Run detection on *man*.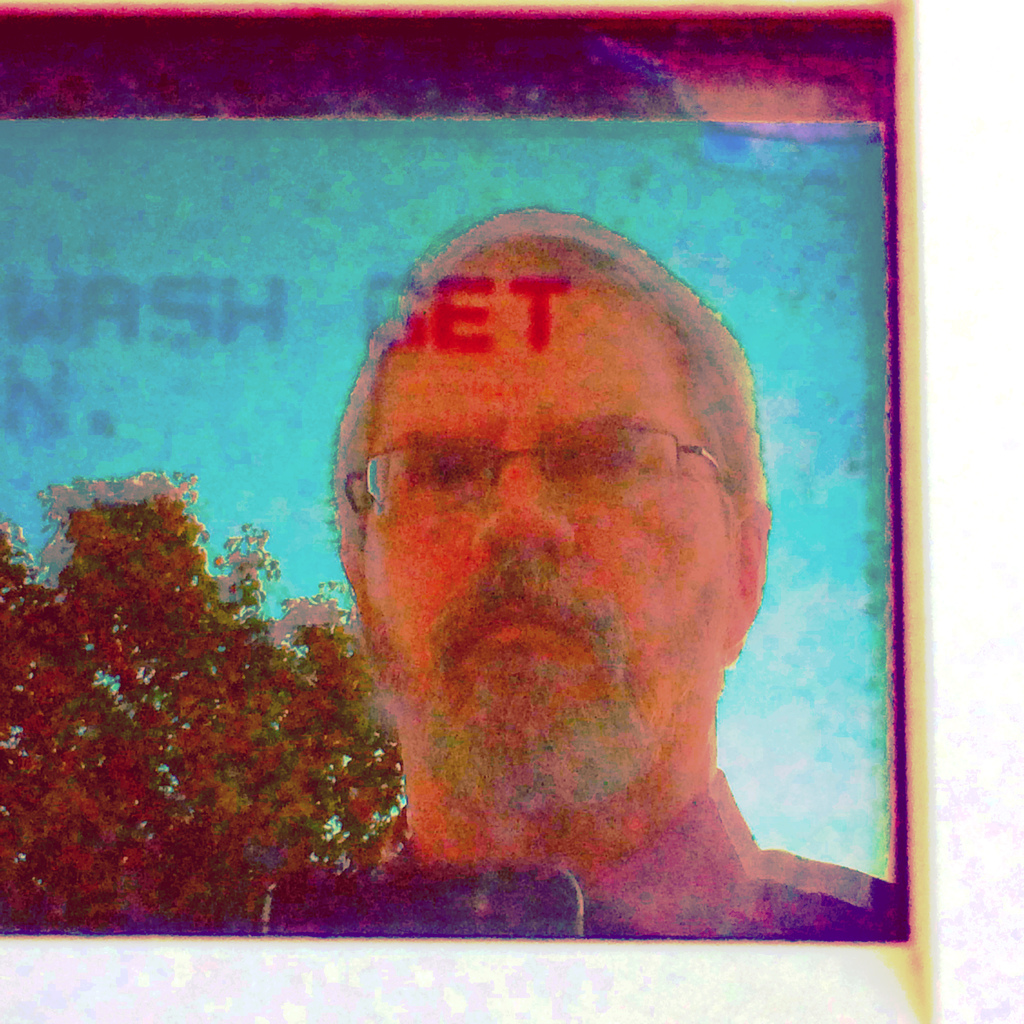
Result: (289, 243, 874, 926).
